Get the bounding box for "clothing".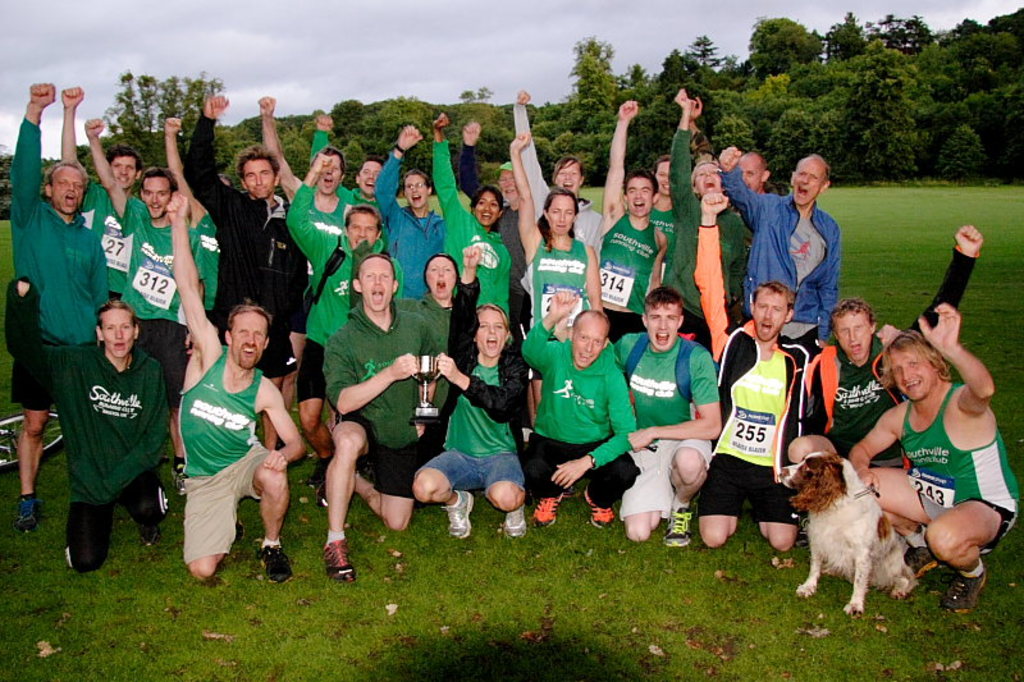
BBox(904, 377, 1023, 558).
